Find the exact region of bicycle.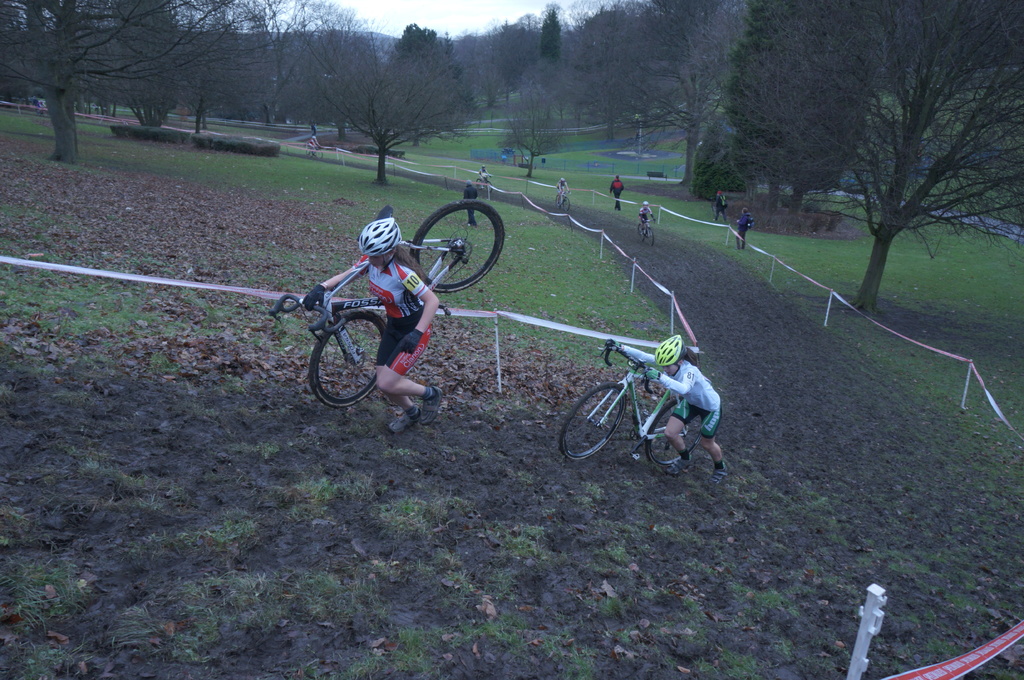
Exact region: bbox=(636, 219, 657, 247).
